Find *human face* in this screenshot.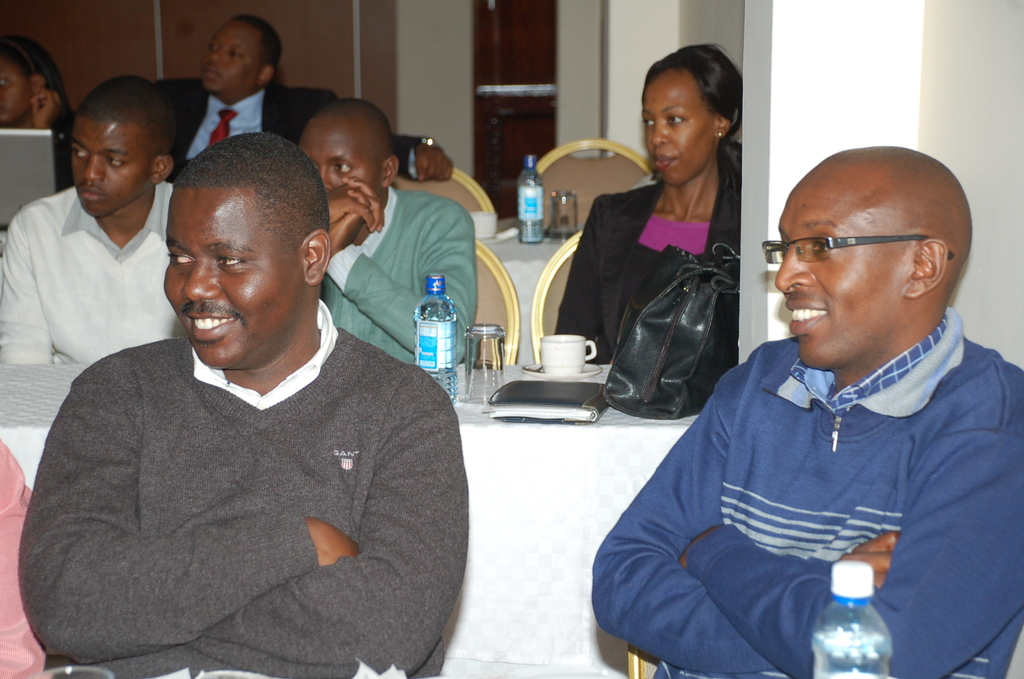
The bounding box for *human face* is 72:120:149:218.
